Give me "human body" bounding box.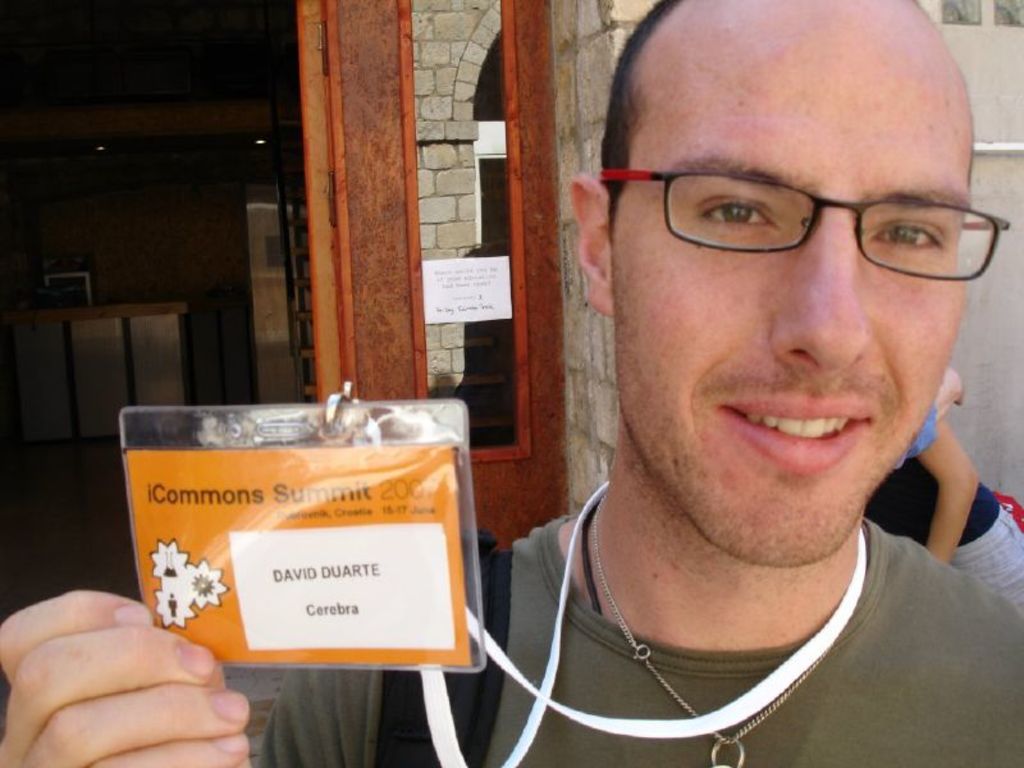
(x1=435, y1=20, x2=998, y2=763).
